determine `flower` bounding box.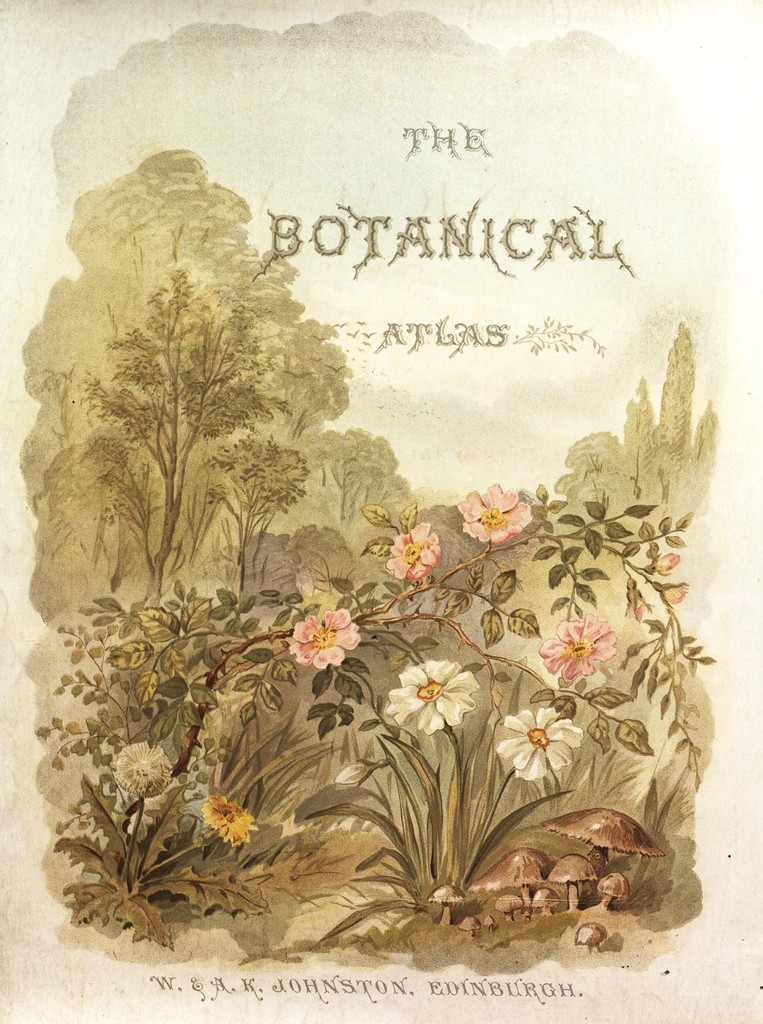
Determined: Rect(495, 700, 587, 781).
